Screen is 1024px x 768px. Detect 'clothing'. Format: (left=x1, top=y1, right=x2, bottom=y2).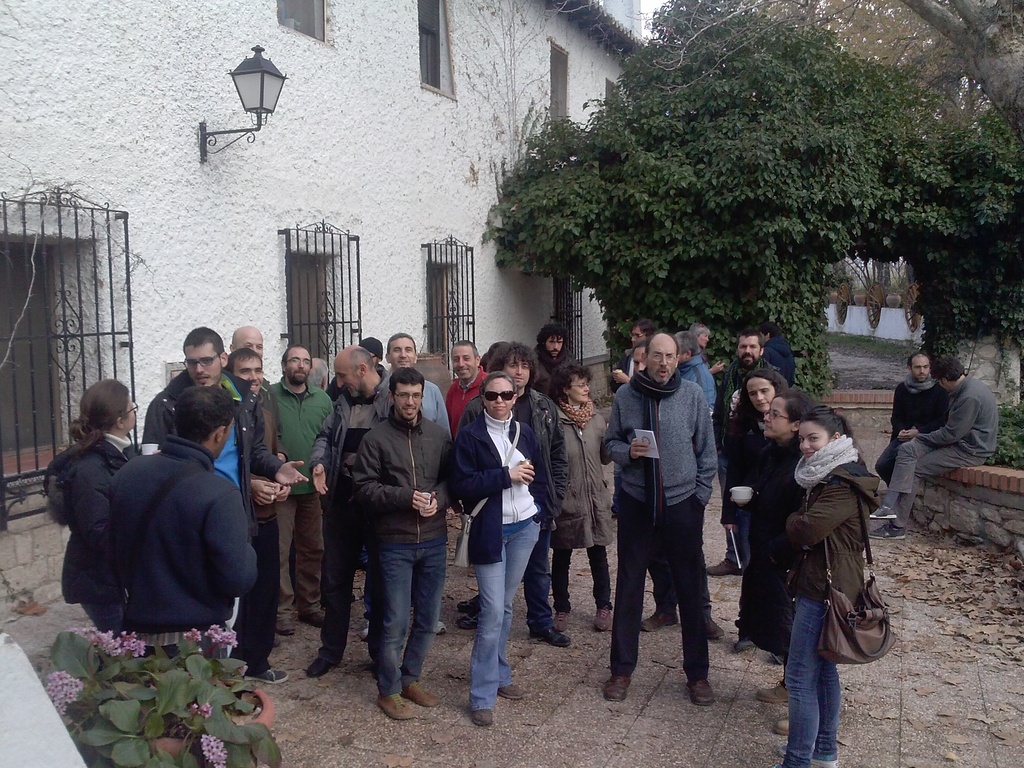
(left=522, top=385, right=650, bottom=525).
